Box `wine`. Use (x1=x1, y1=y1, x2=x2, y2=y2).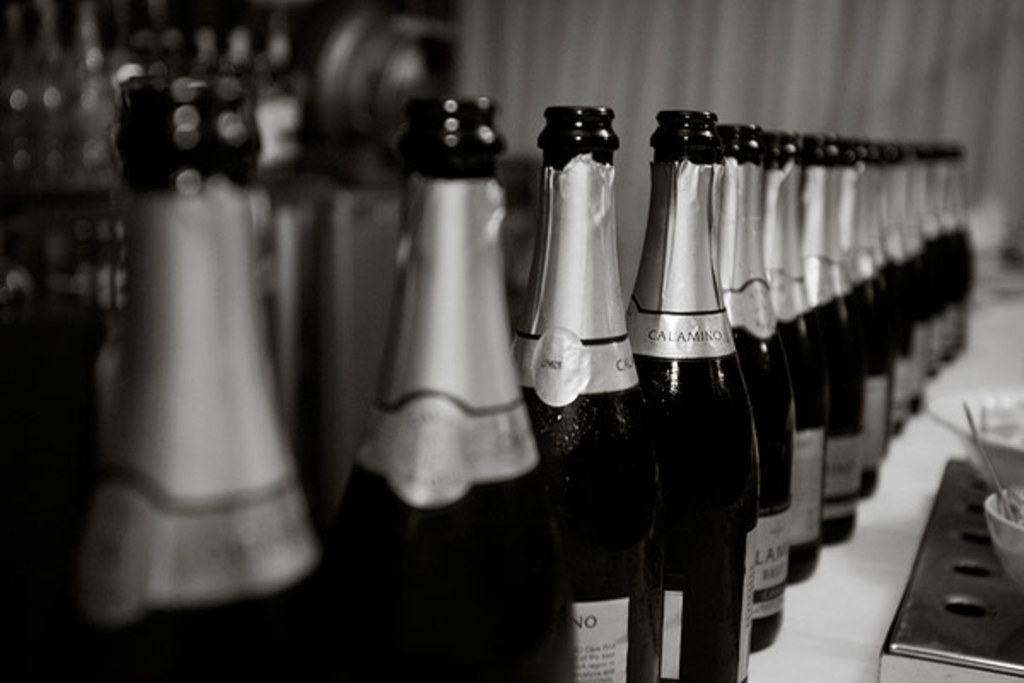
(x1=340, y1=99, x2=565, y2=681).
